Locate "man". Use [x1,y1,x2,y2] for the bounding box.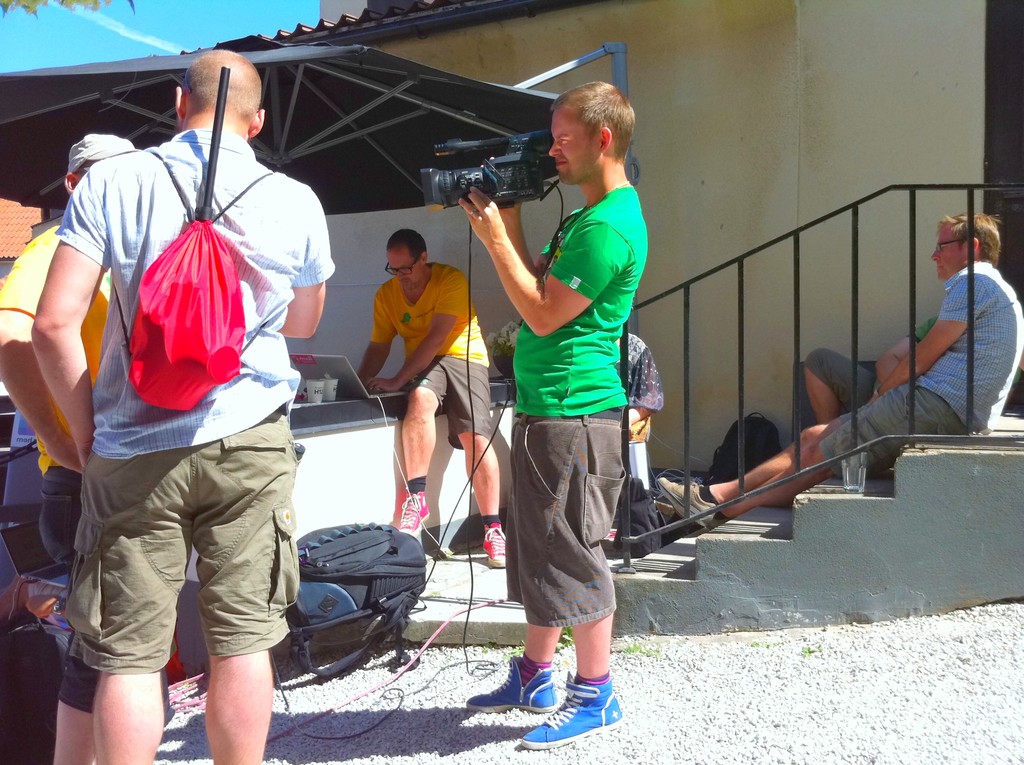
[44,51,322,754].
